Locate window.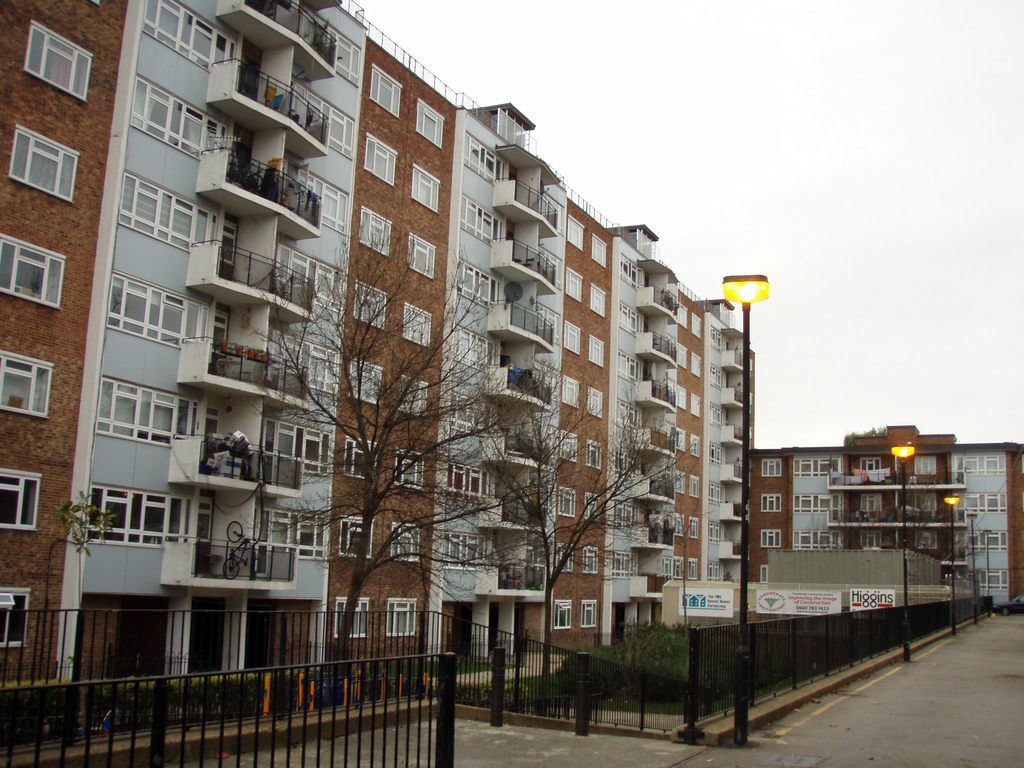
Bounding box: [705,477,726,508].
